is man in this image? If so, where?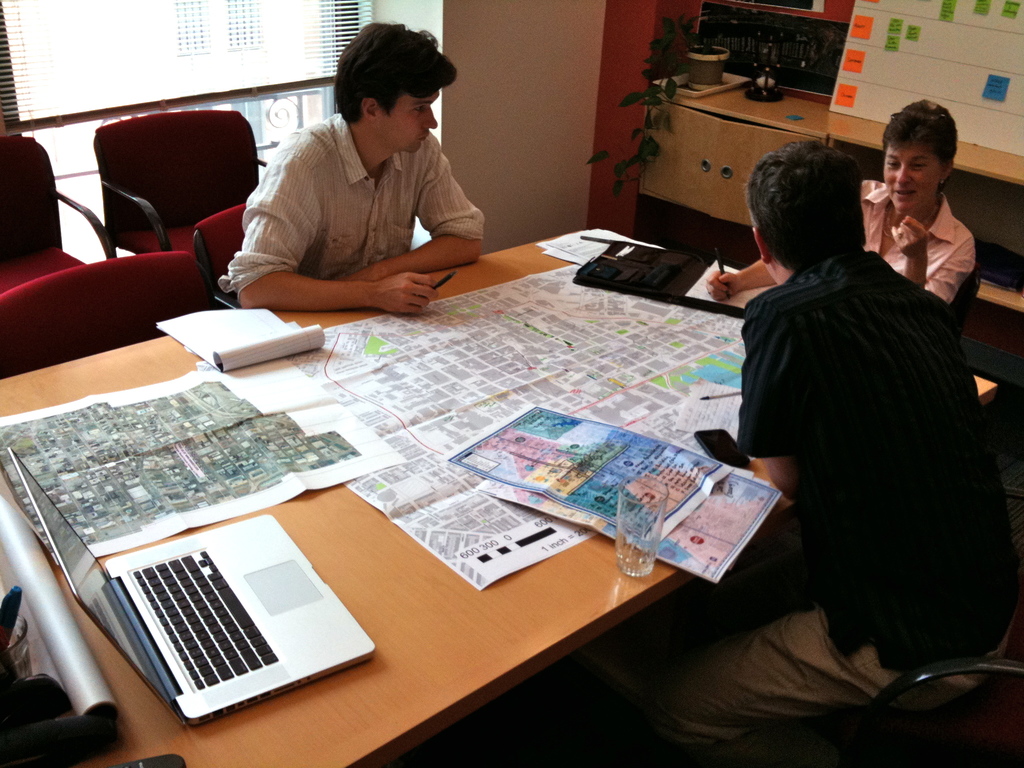
Yes, at locate(710, 126, 1009, 700).
